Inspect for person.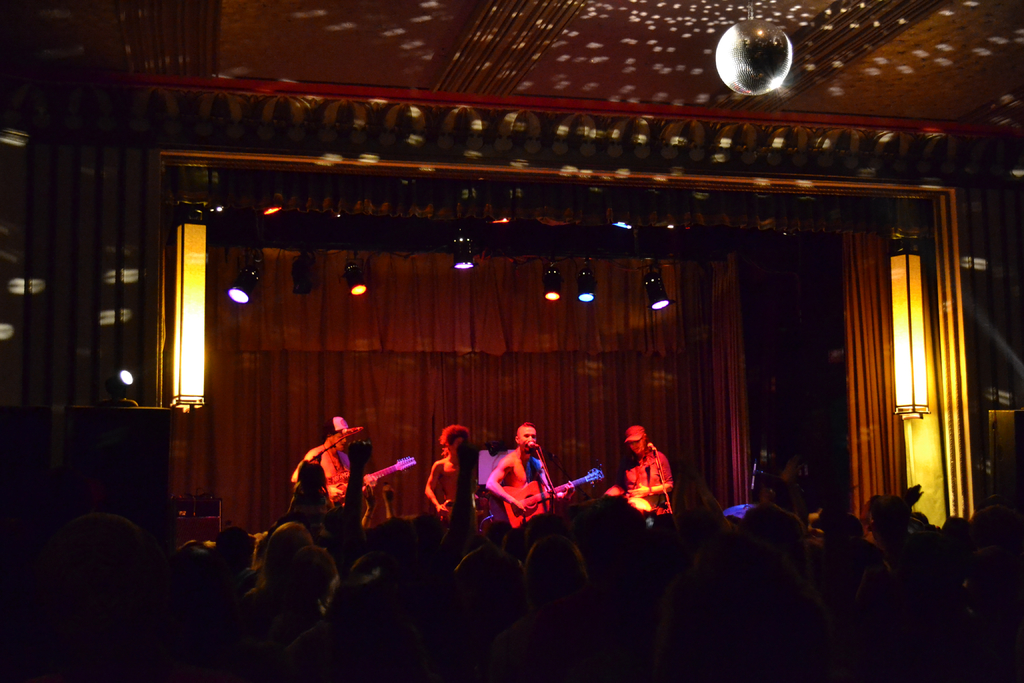
Inspection: (left=273, top=406, right=393, bottom=536).
